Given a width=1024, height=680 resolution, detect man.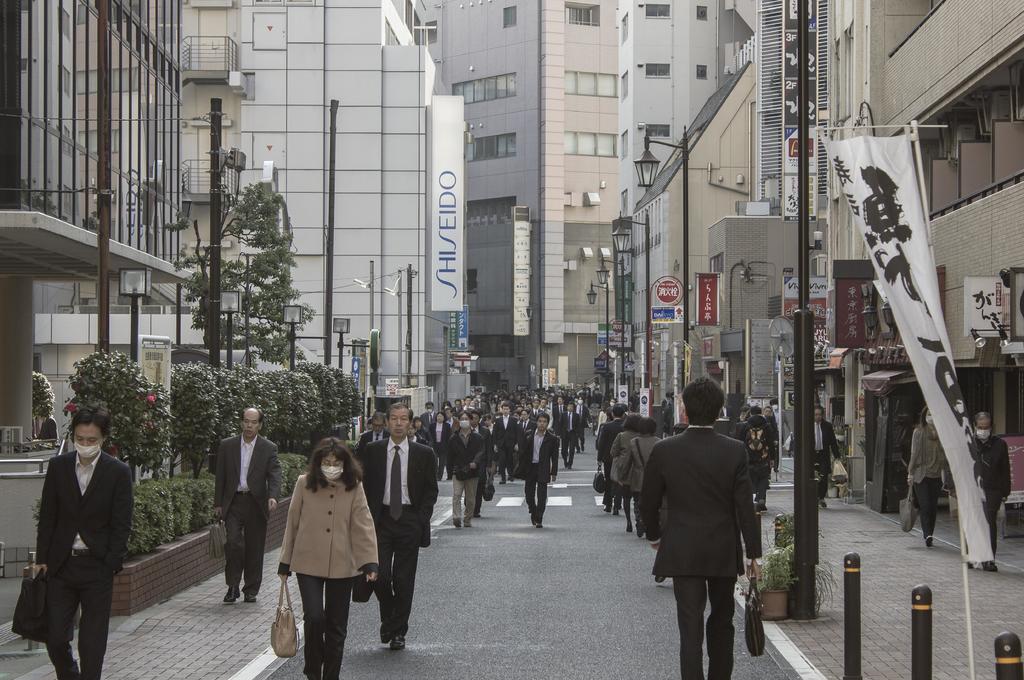
locate(631, 378, 768, 679).
